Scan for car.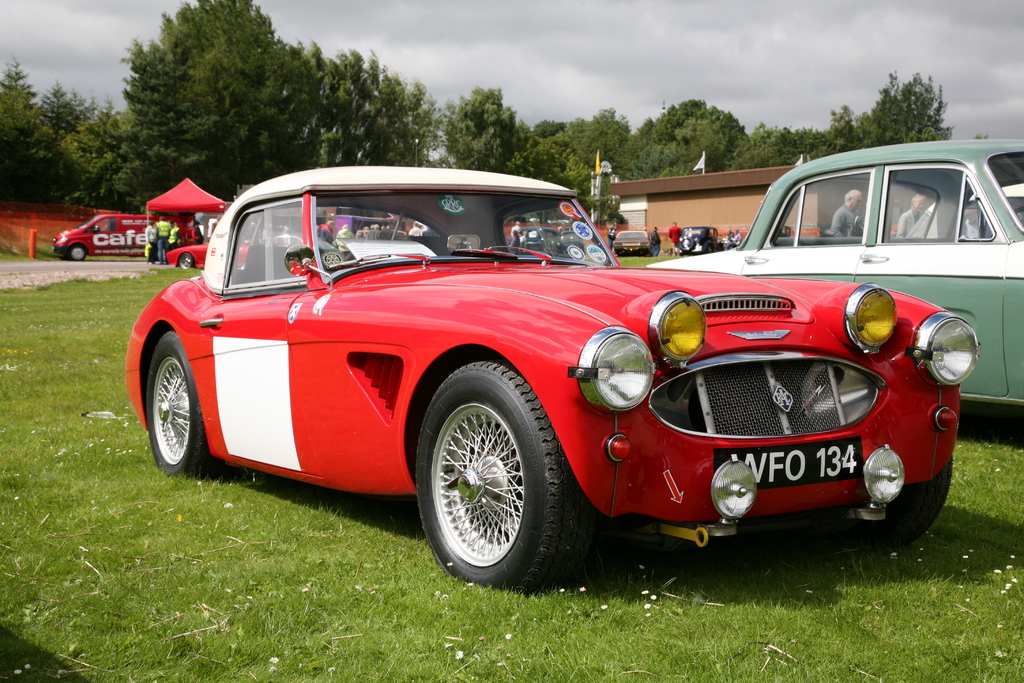
Scan result: BBox(161, 224, 248, 269).
